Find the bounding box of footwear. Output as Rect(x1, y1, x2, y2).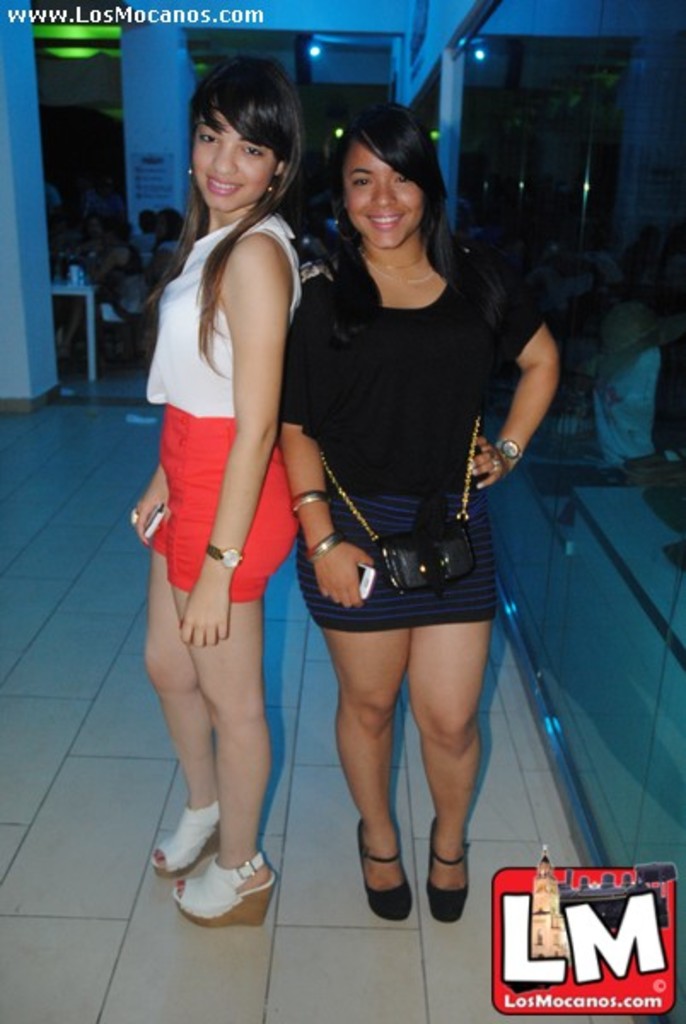
Rect(154, 824, 283, 925).
